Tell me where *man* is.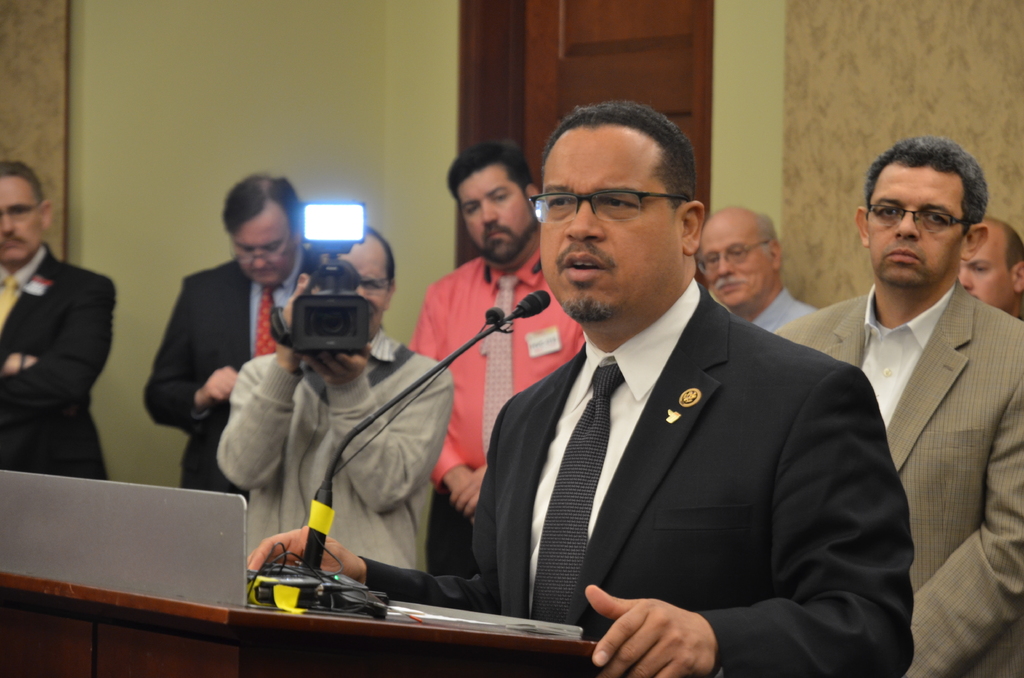
*man* is at box=[0, 157, 116, 477].
